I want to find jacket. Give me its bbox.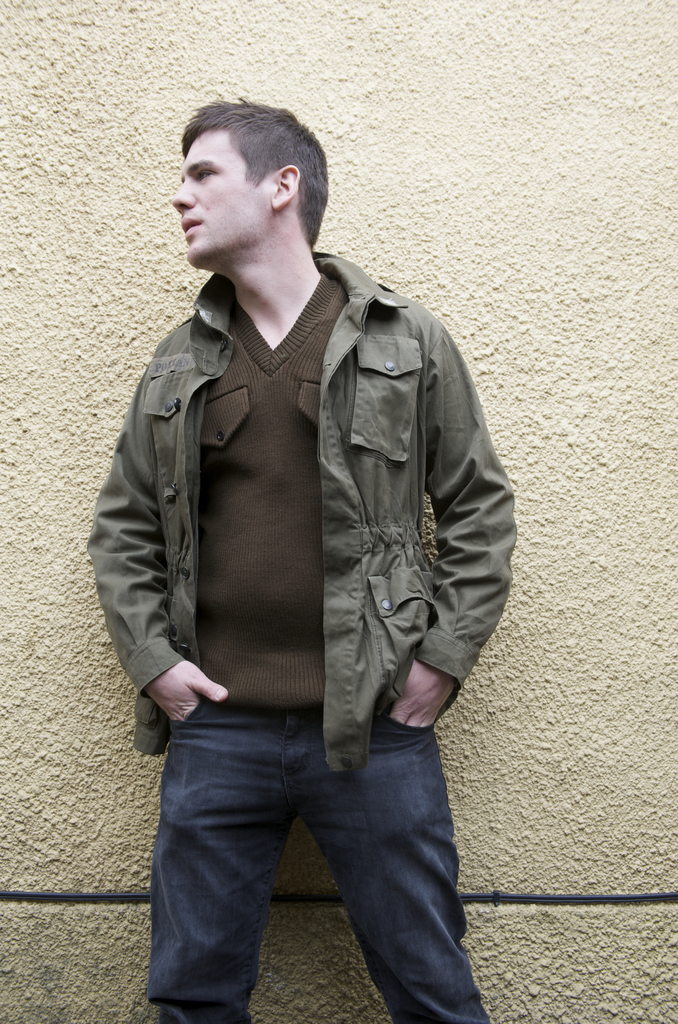
crop(82, 250, 517, 764).
